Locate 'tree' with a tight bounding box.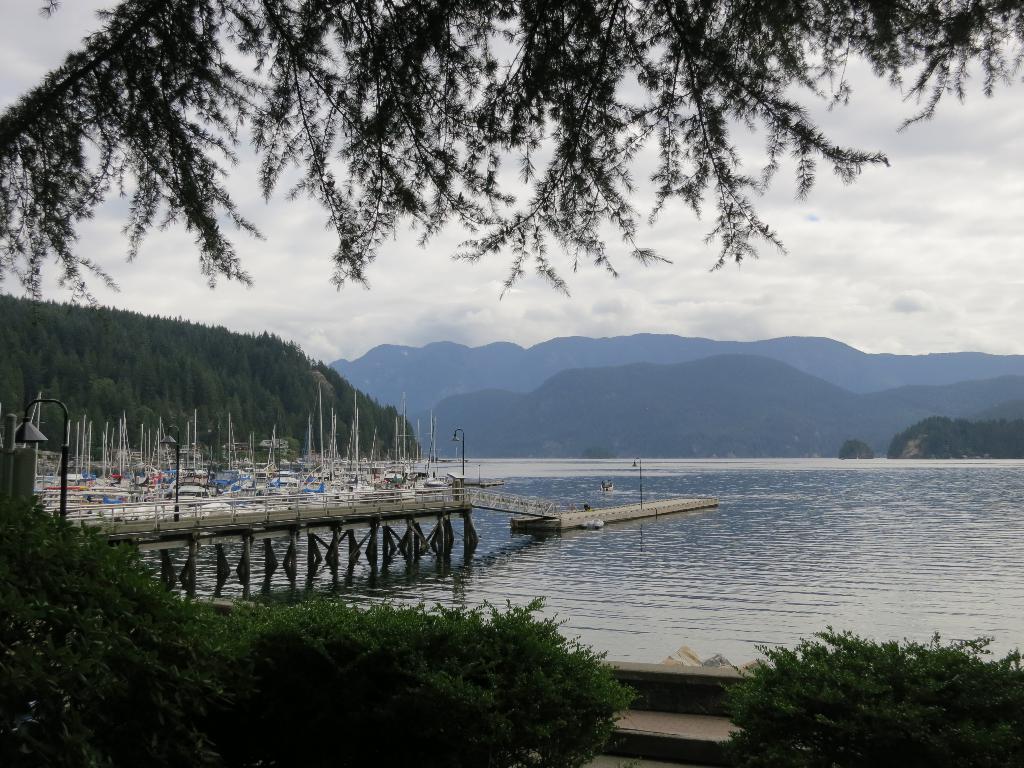
box=[0, 0, 1023, 306].
